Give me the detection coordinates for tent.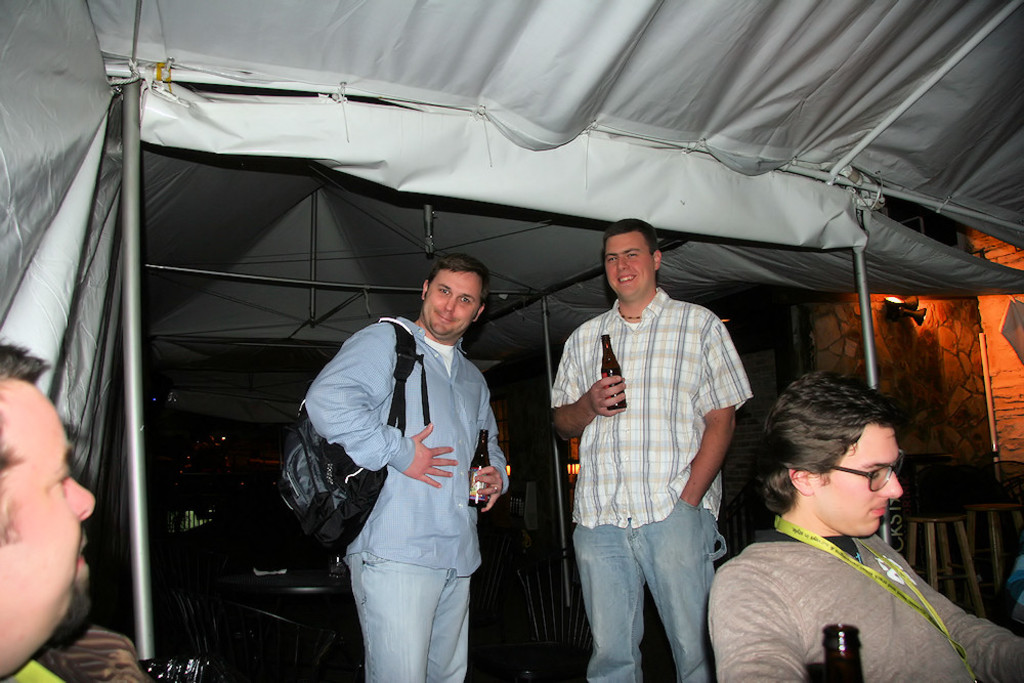
BBox(25, 0, 1023, 682).
